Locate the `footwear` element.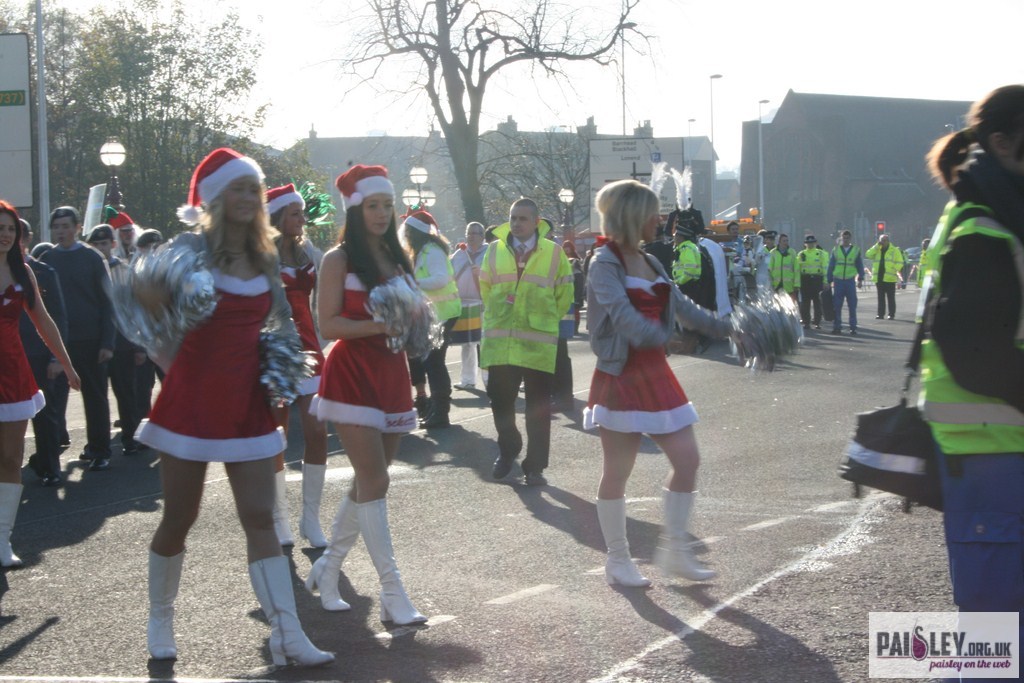
Element bbox: 592:496:651:587.
